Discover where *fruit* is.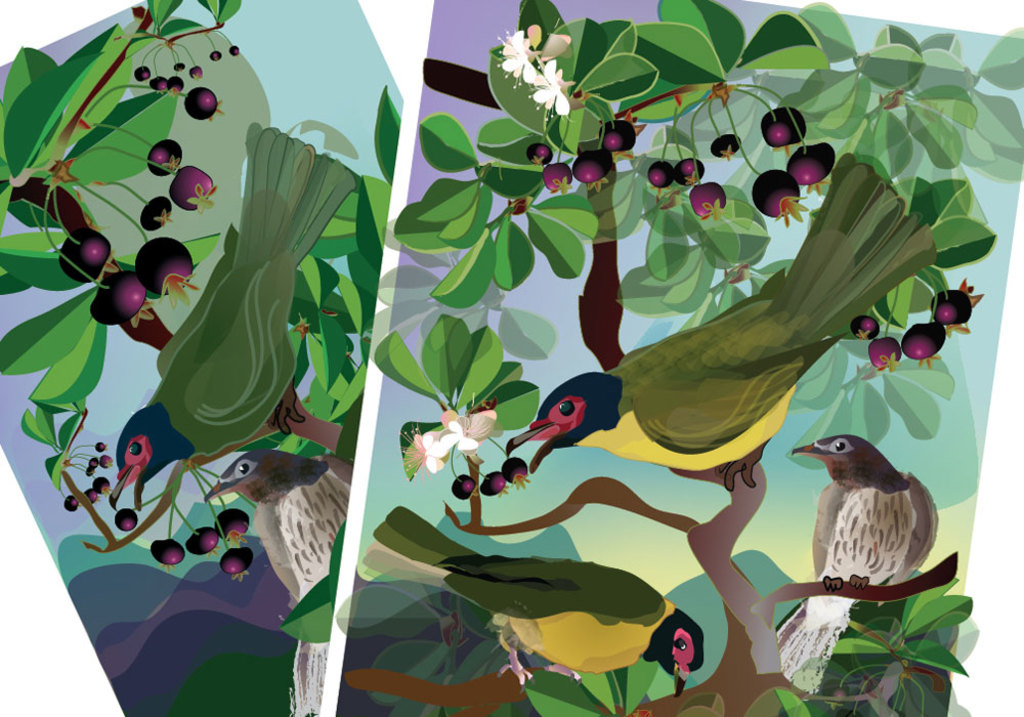
Discovered at select_region(221, 548, 255, 579).
